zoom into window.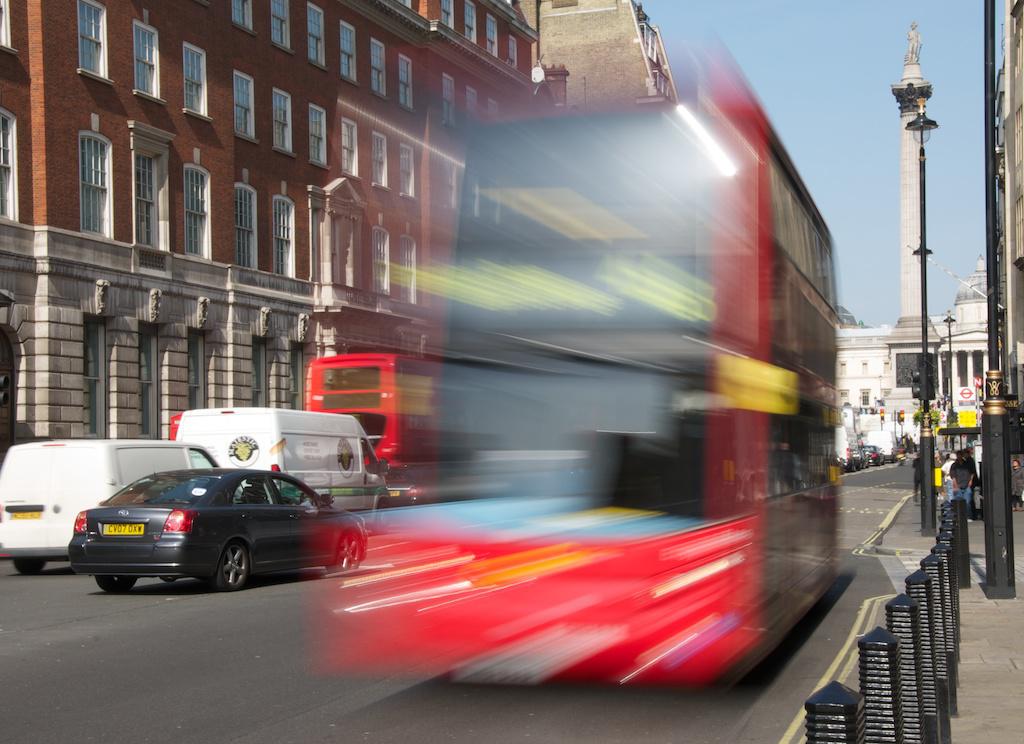
Zoom target: <region>463, 0, 477, 45</region>.
